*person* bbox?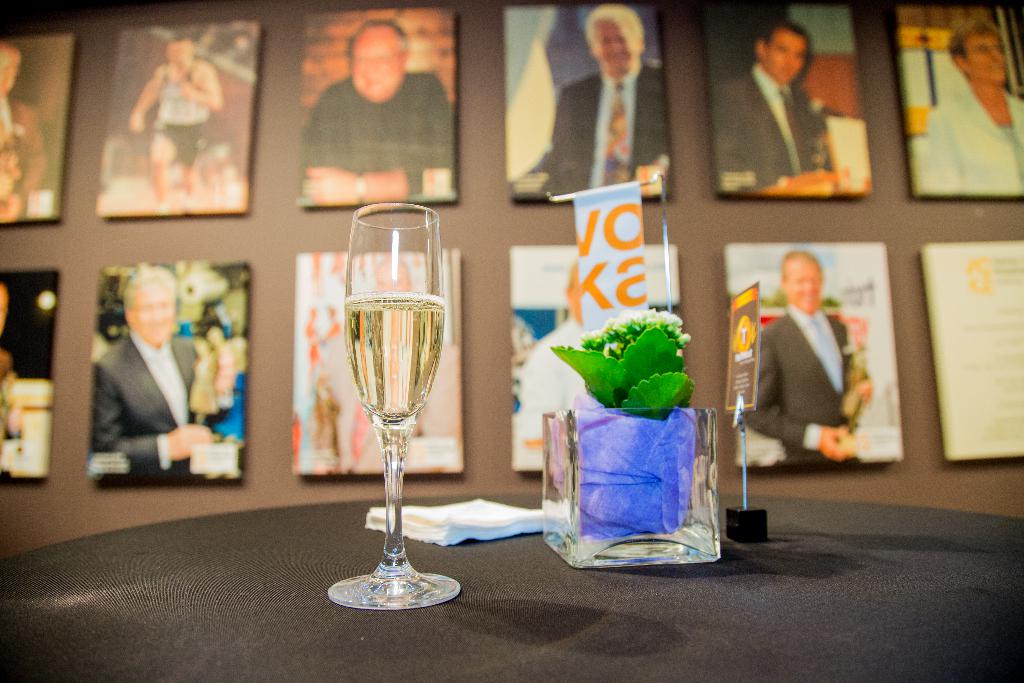
(left=548, top=2, right=668, bottom=199)
